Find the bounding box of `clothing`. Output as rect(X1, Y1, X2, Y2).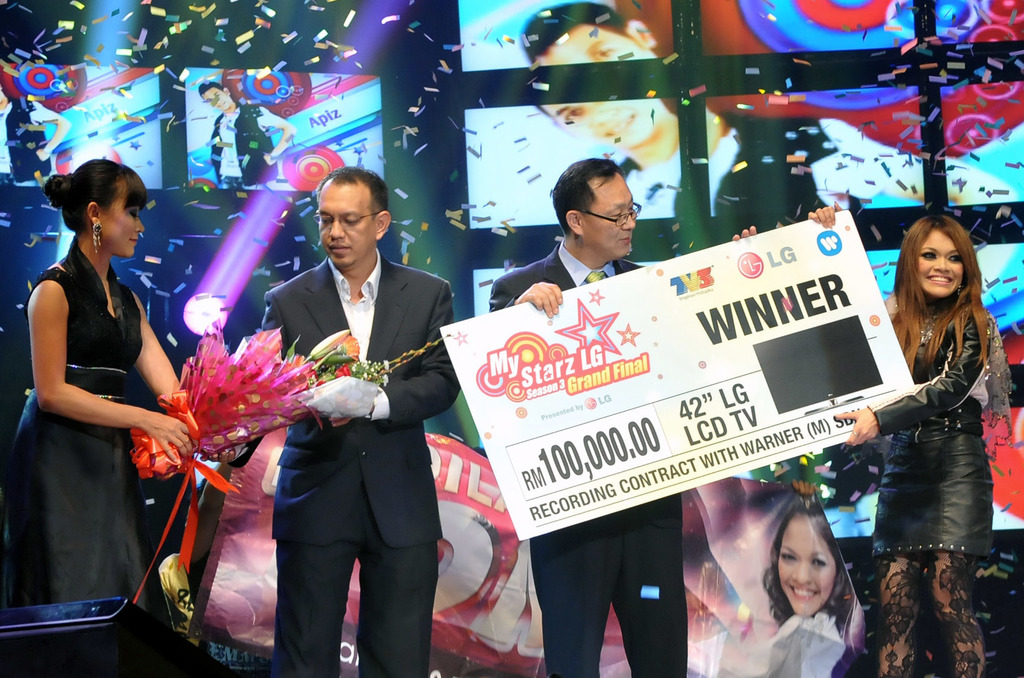
rect(703, 606, 852, 677).
